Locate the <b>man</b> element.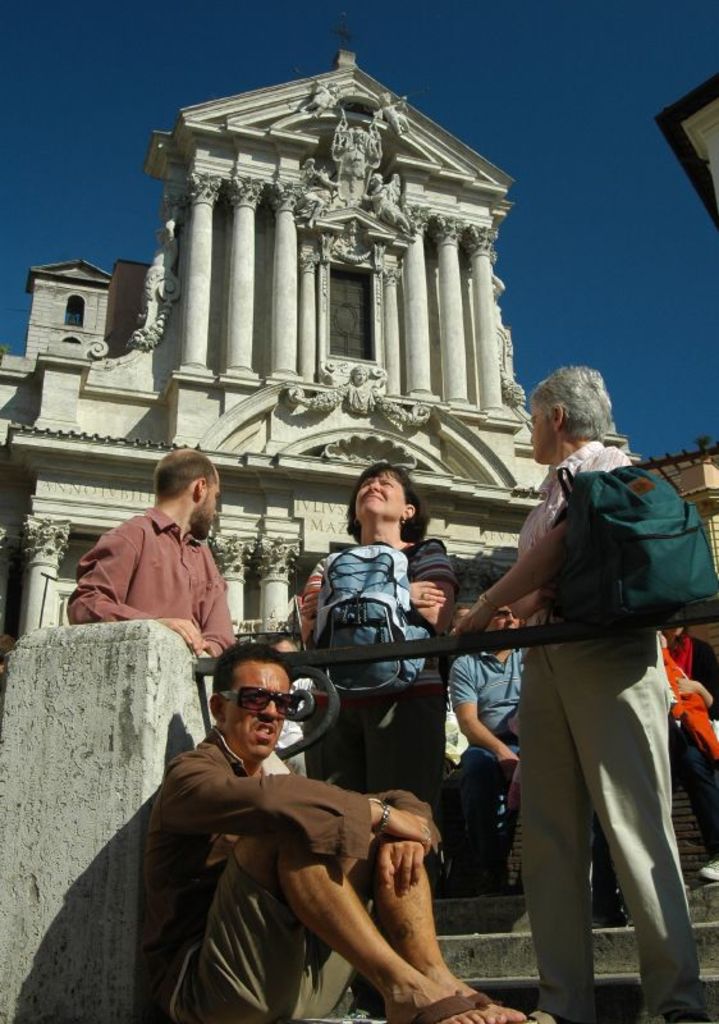
Element bbox: Rect(443, 600, 522, 890).
